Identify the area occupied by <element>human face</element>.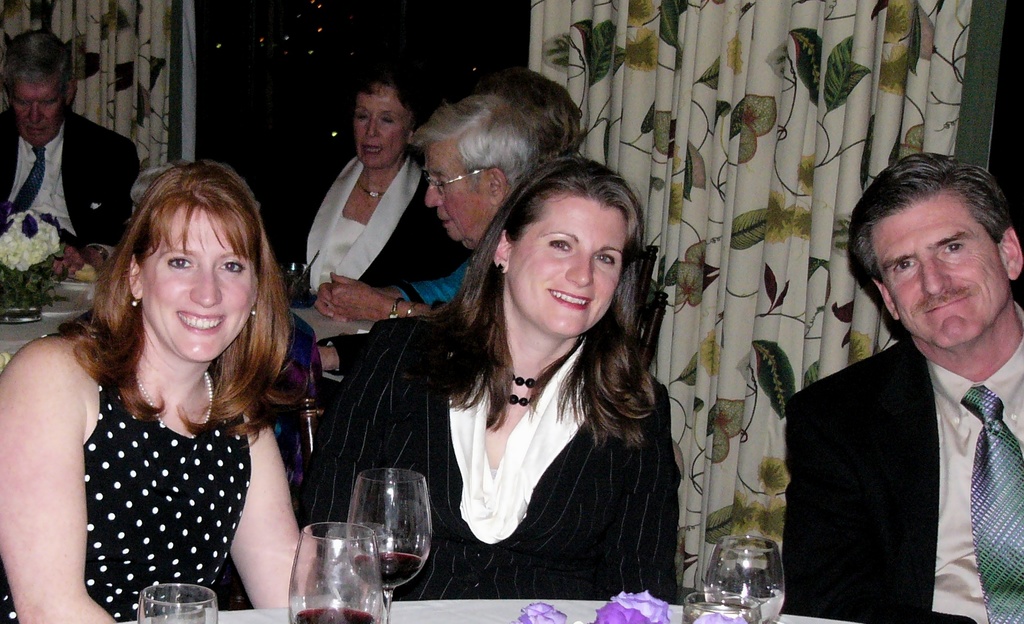
Area: bbox=[870, 188, 1014, 349].
